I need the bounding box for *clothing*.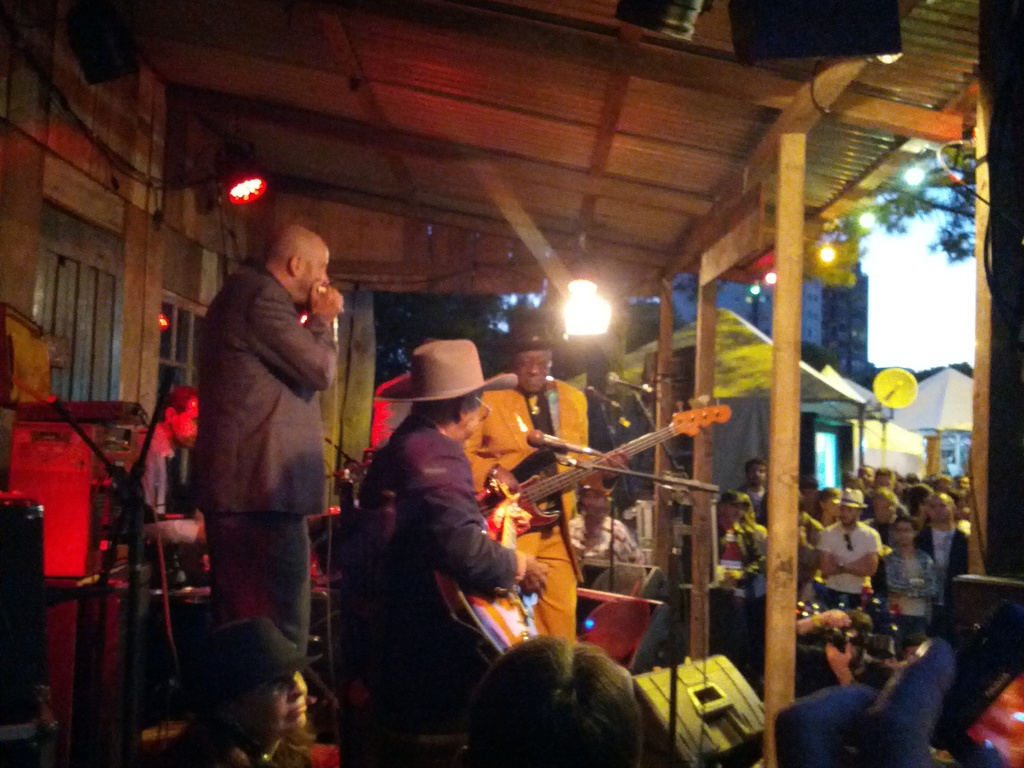
Here it is: bbox=[191, 236, 354, 606].
